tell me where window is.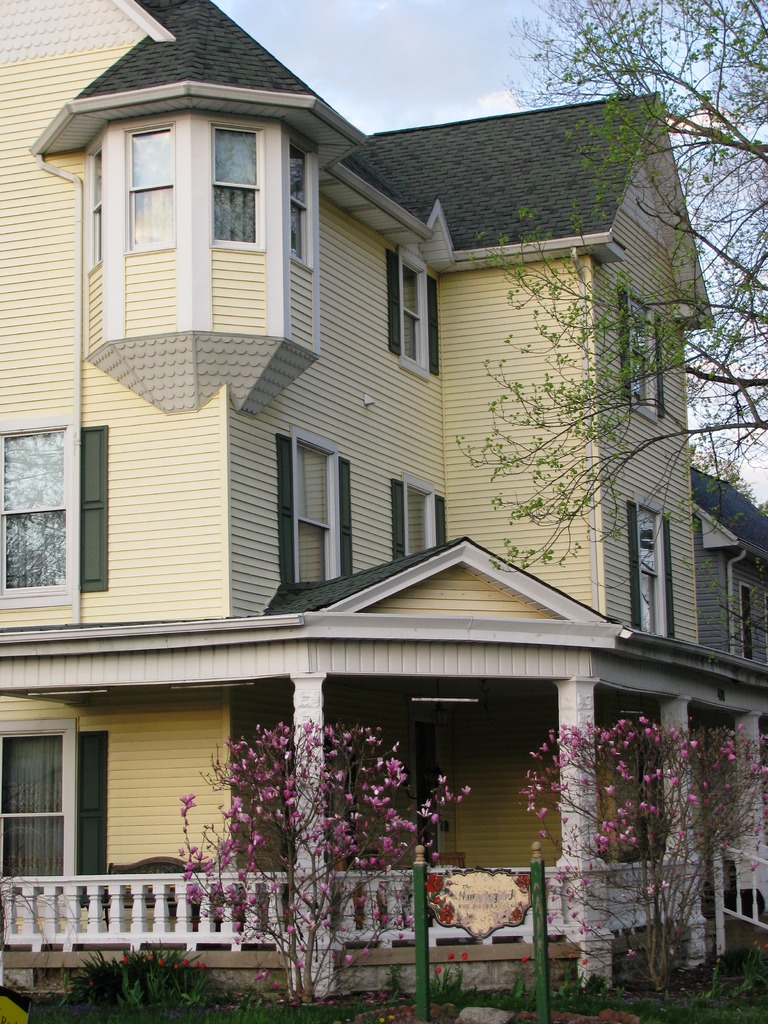
window is at l=620, t=501, r=682, b=641.
